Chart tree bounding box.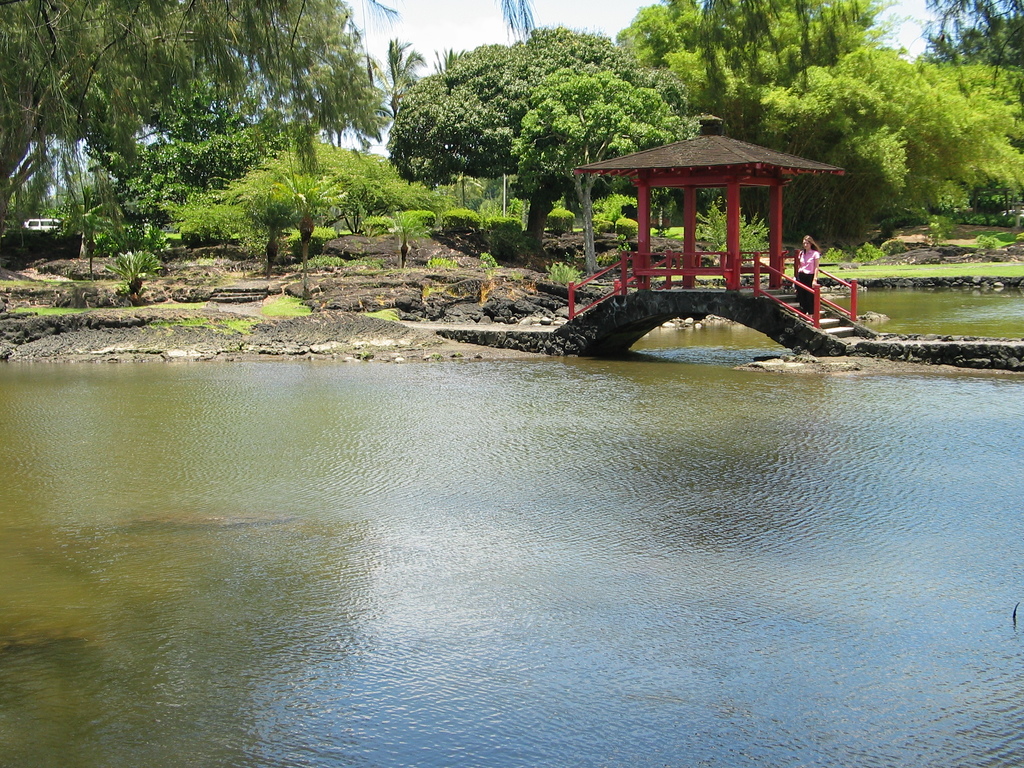
Charted: {"left": 0, "top": 0, "right": 396, "bottom": 236}.
